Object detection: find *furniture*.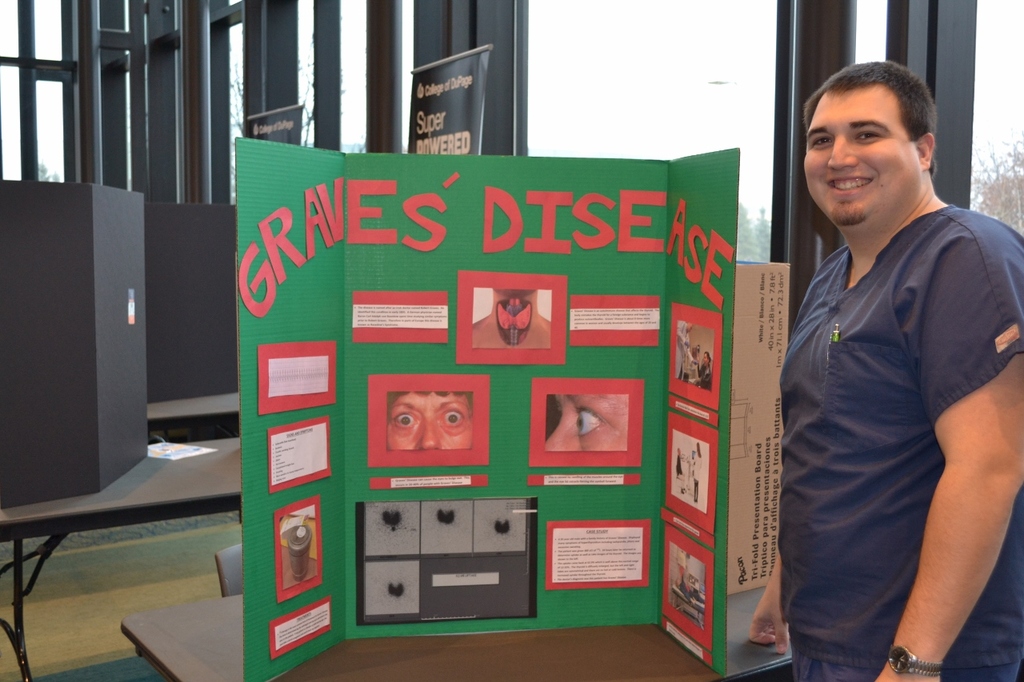
(216,544,242,596).
